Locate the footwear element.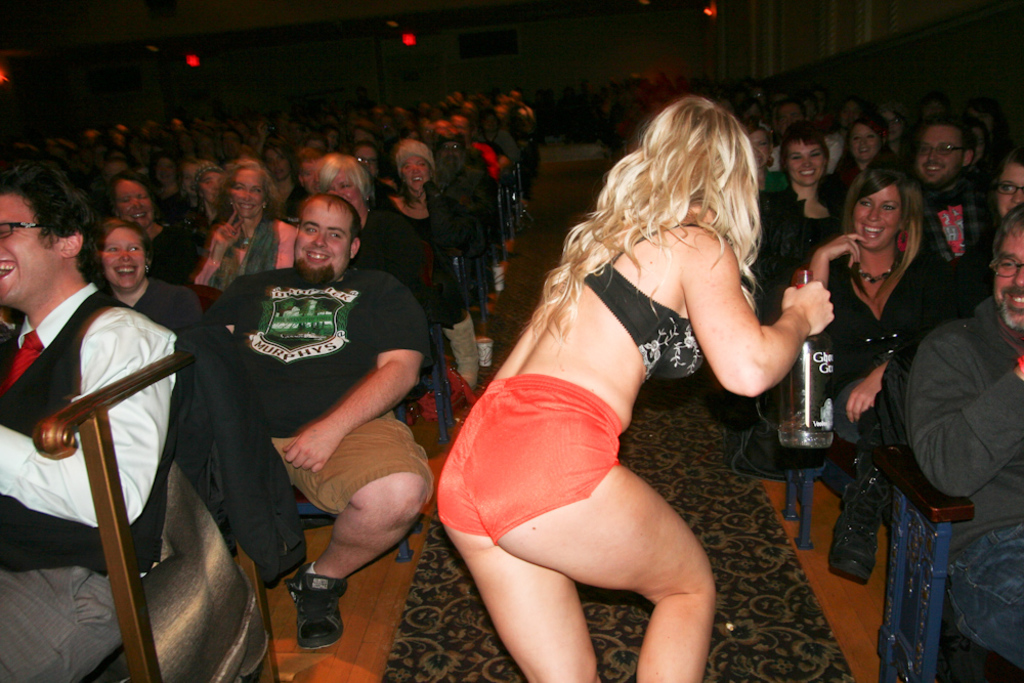
Element bbox: <region>273, 583, 348, 660</region>.
